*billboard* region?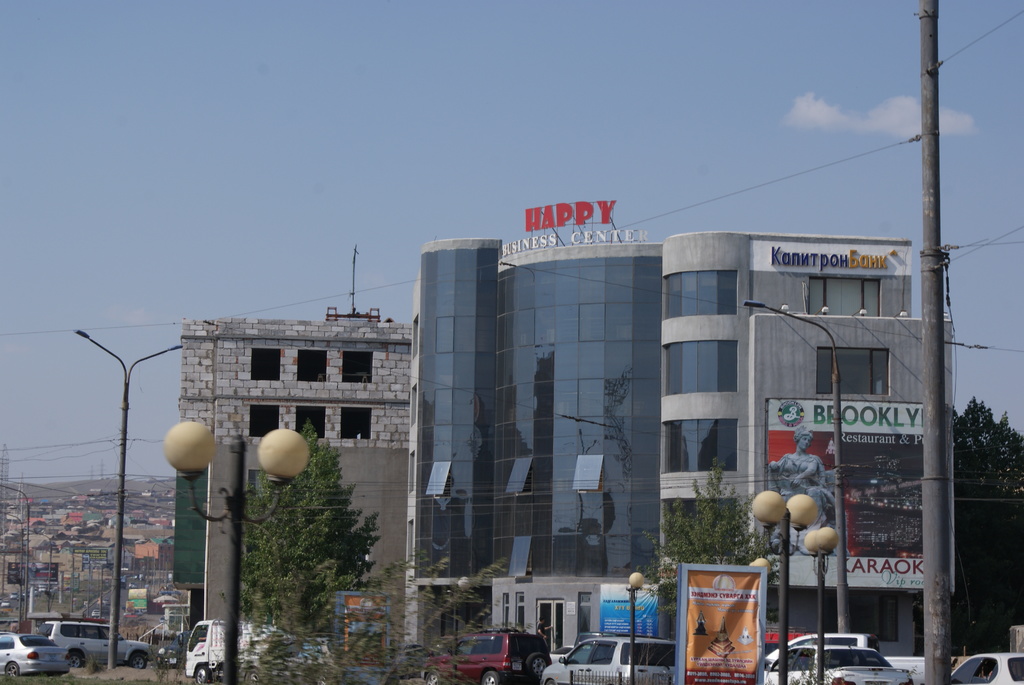
659:563:758:684
